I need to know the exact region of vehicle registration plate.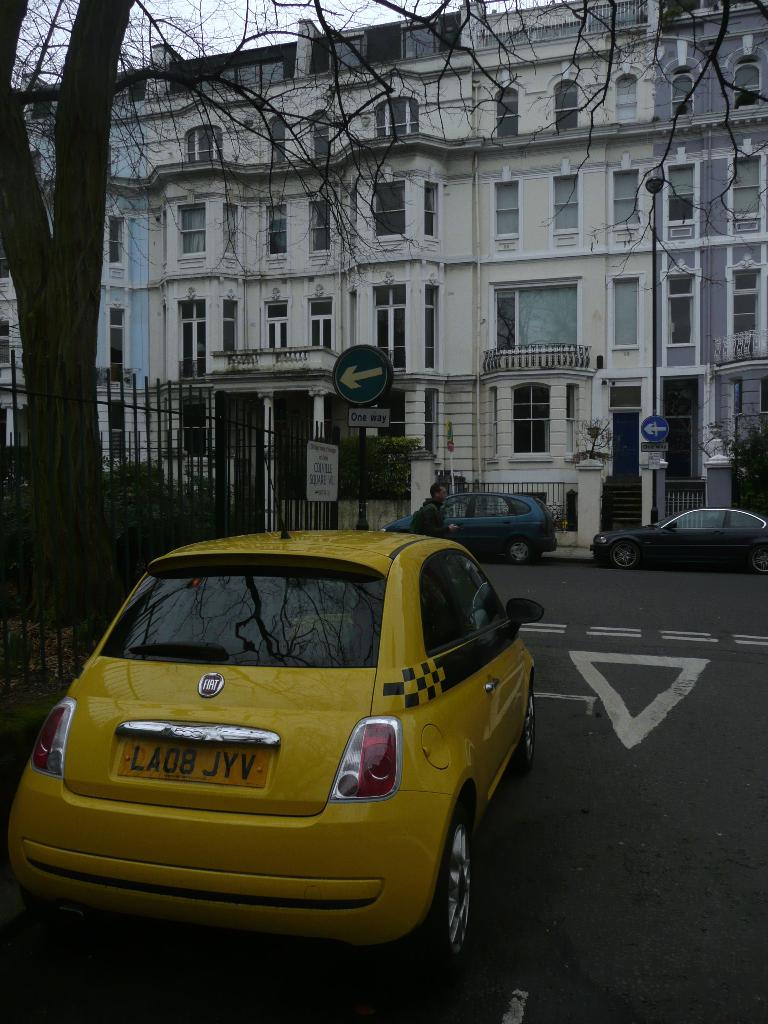
Region: box=[117, 733, 268, 790].
